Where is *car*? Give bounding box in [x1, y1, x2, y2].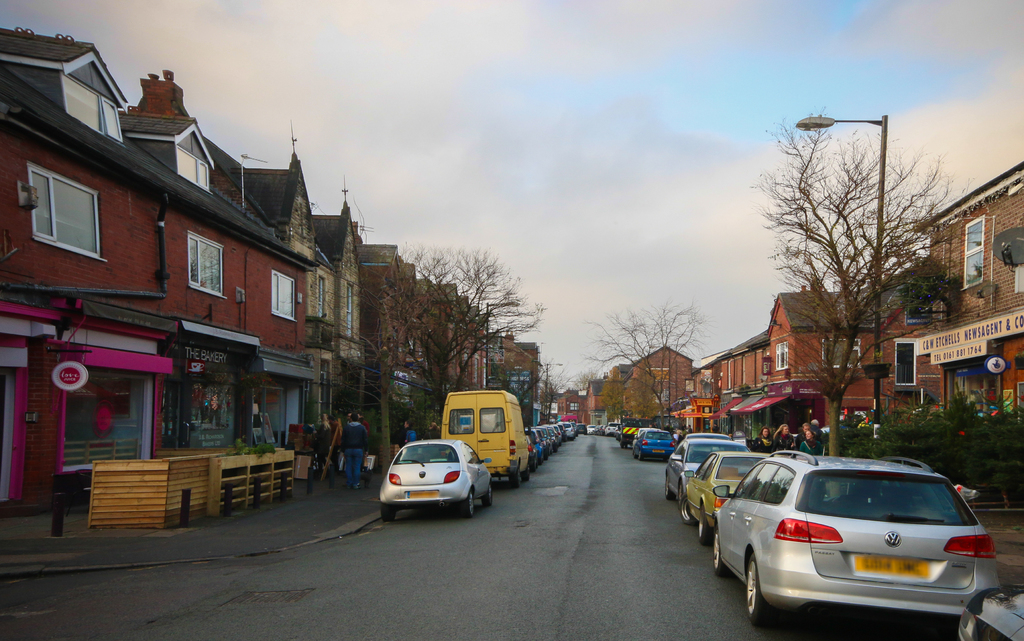
[715, 449, 1002, 621].
